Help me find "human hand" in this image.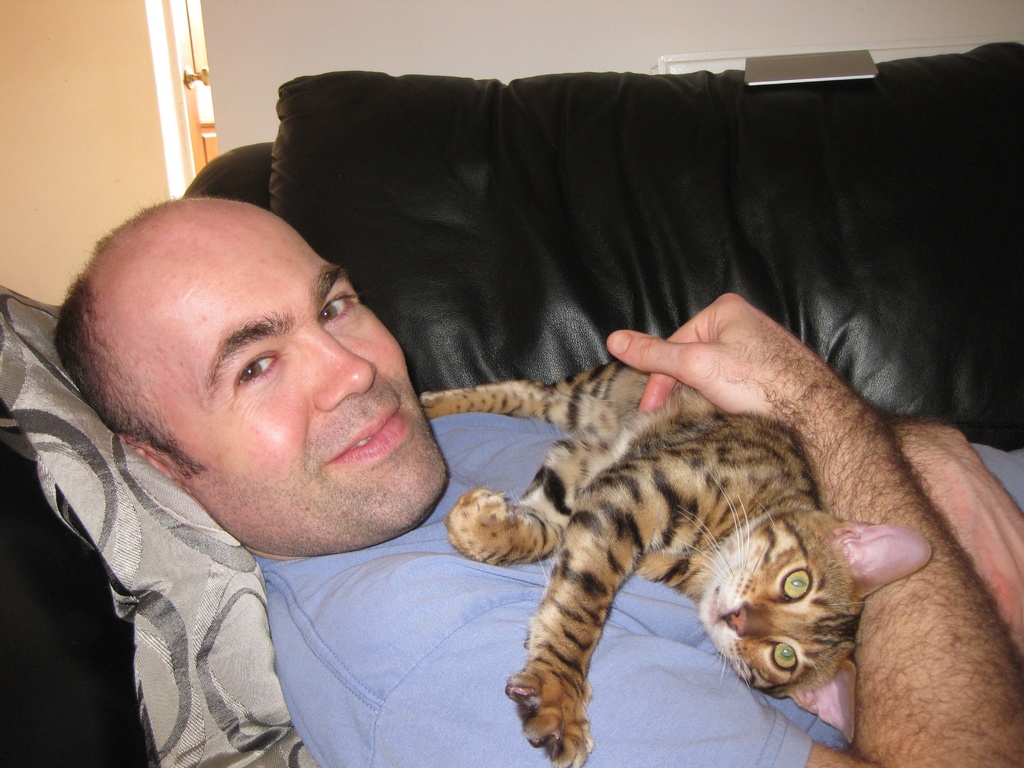
Found it: detection(612, 299, 840, 434).
